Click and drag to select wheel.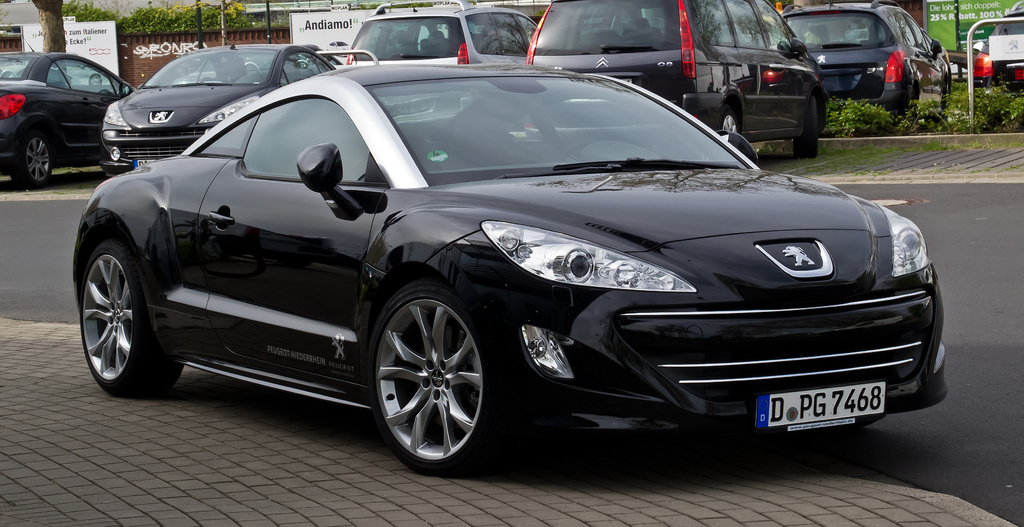
Selection: pyautogui.locateOnScreen(791, 95, 820, 156).
